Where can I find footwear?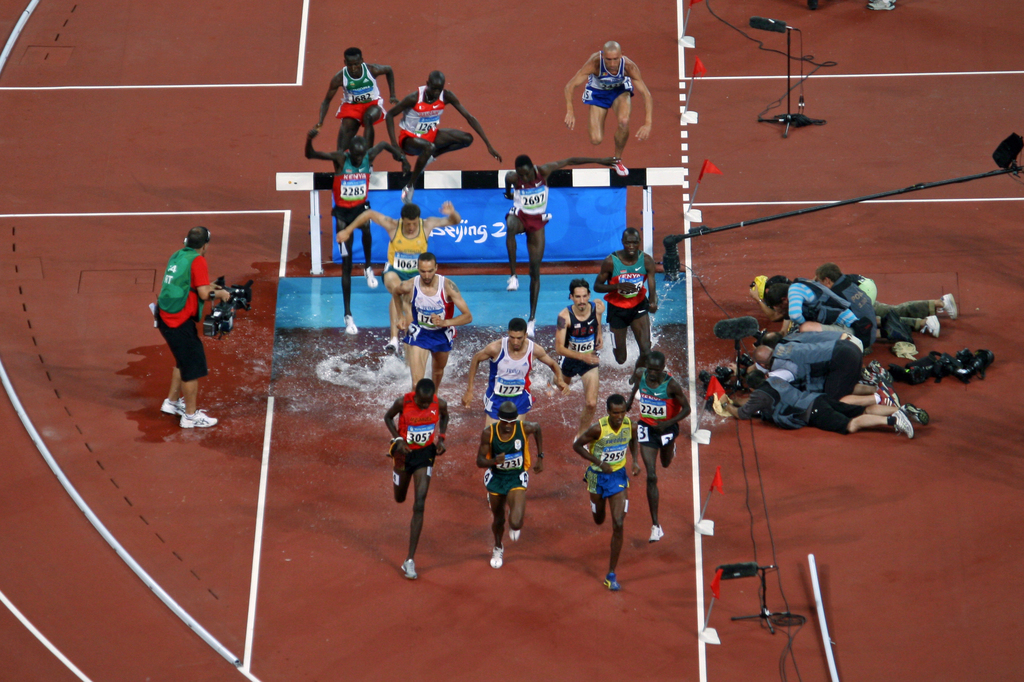
You can find it at 505:273:519:291.
